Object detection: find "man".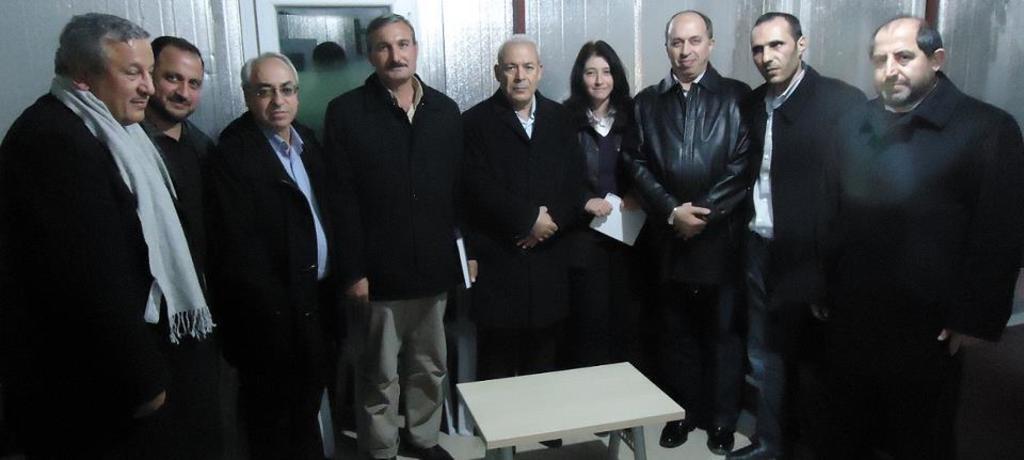
BBox(209, 48, 334, 459).
